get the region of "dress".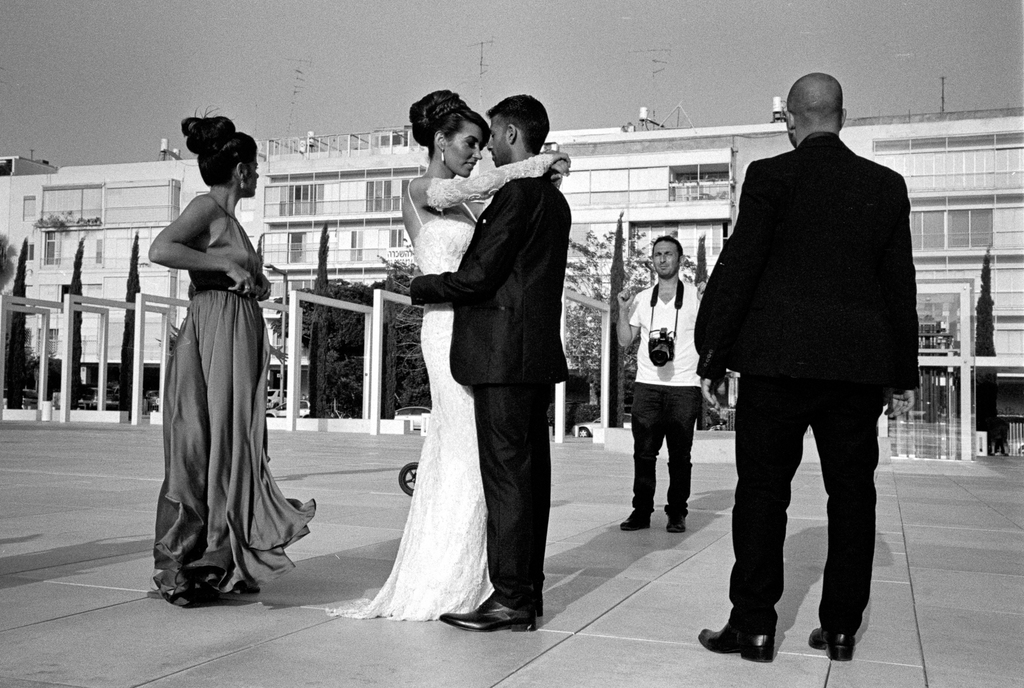
bbox=[154, 189, 315, 600].
